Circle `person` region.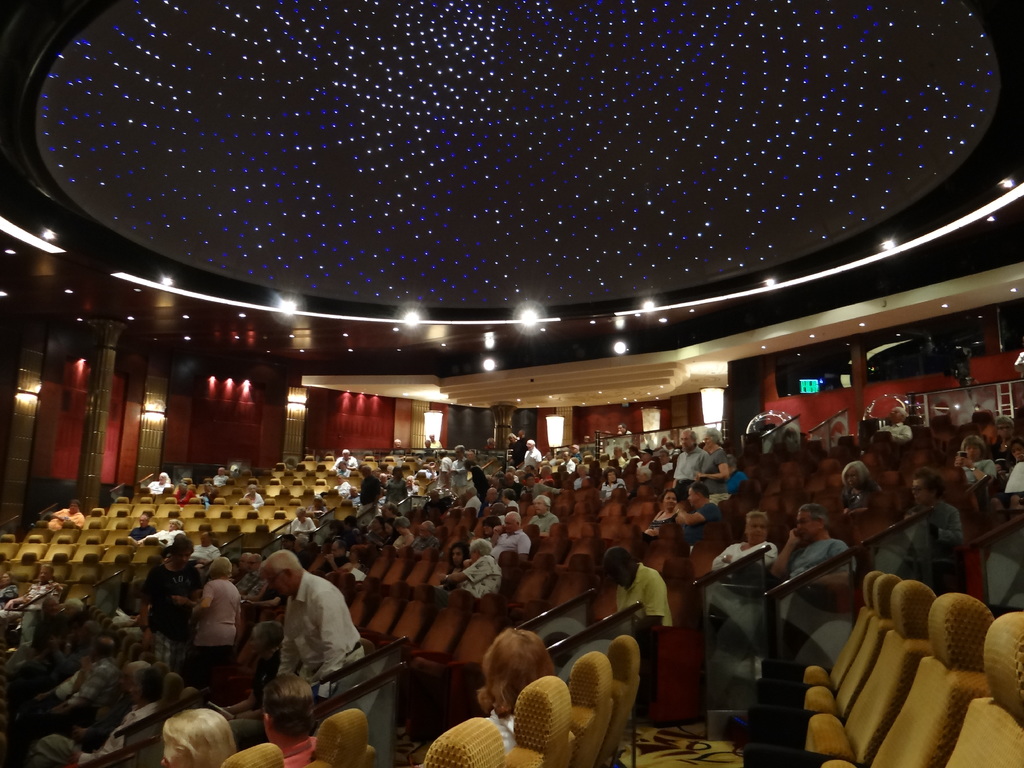
Region: region(696, 426, 732, 495).
